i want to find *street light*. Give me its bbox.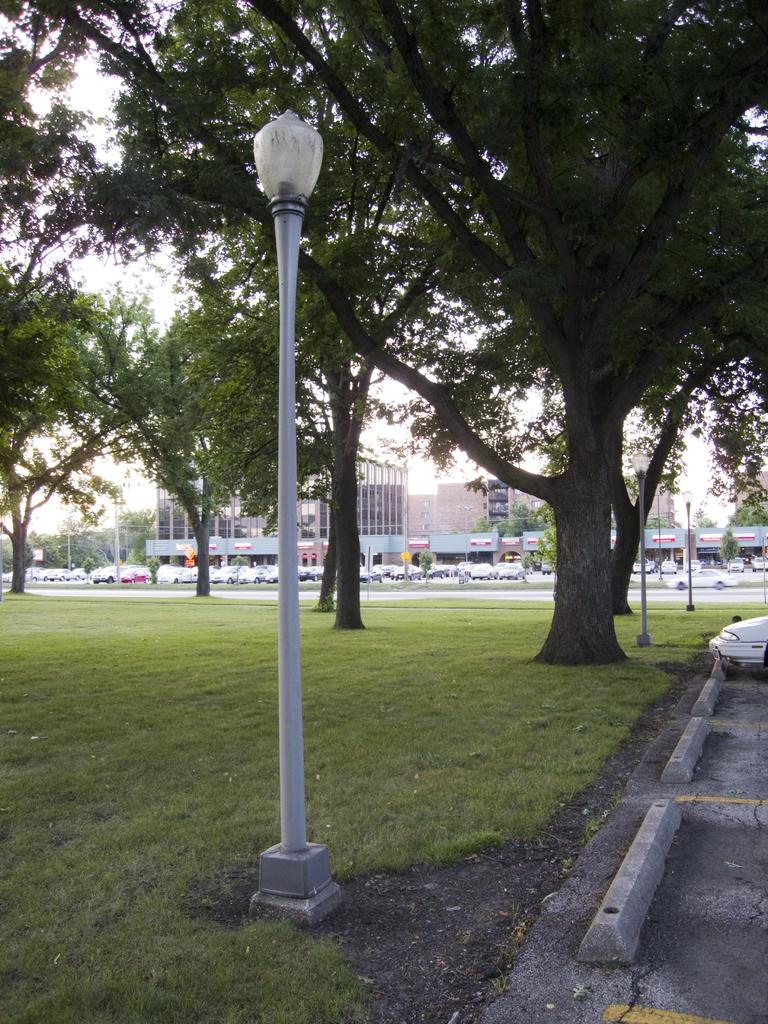
627,440,652,650.
